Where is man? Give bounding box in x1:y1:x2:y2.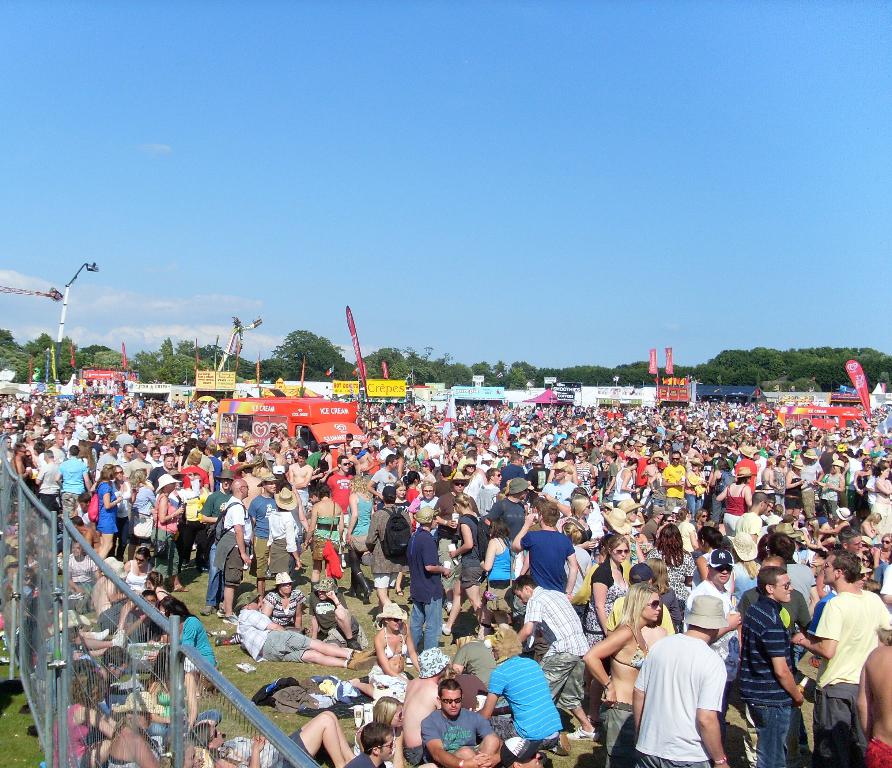
734:569:802:767.
